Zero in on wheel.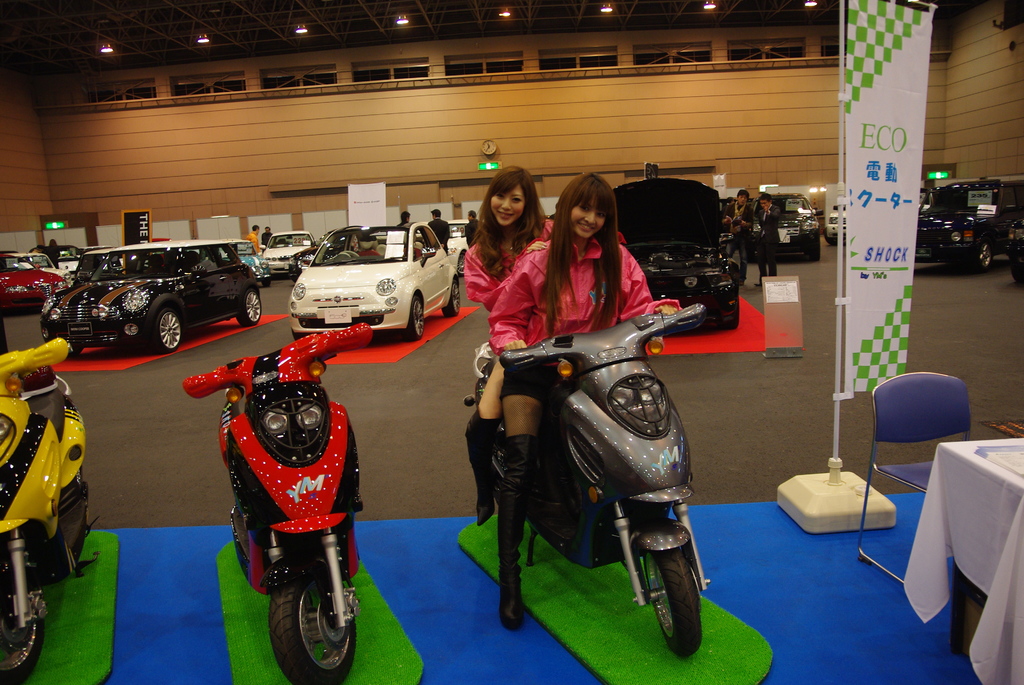
Zeroed in: [643,546,705,661].
